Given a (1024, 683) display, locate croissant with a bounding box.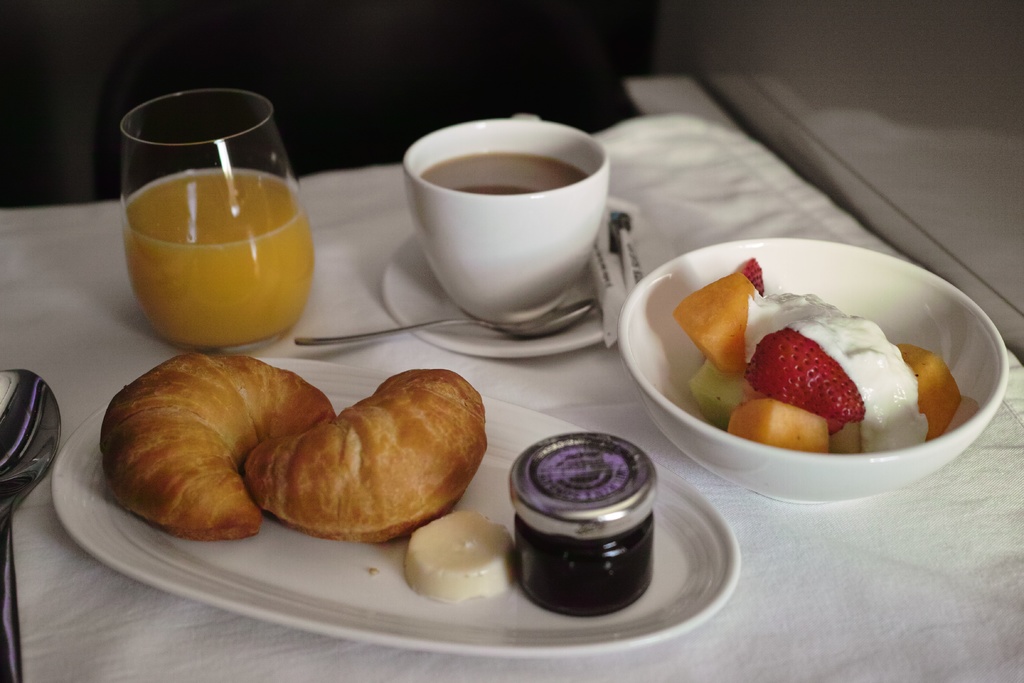
Located: (240, 368, 486, 543).
